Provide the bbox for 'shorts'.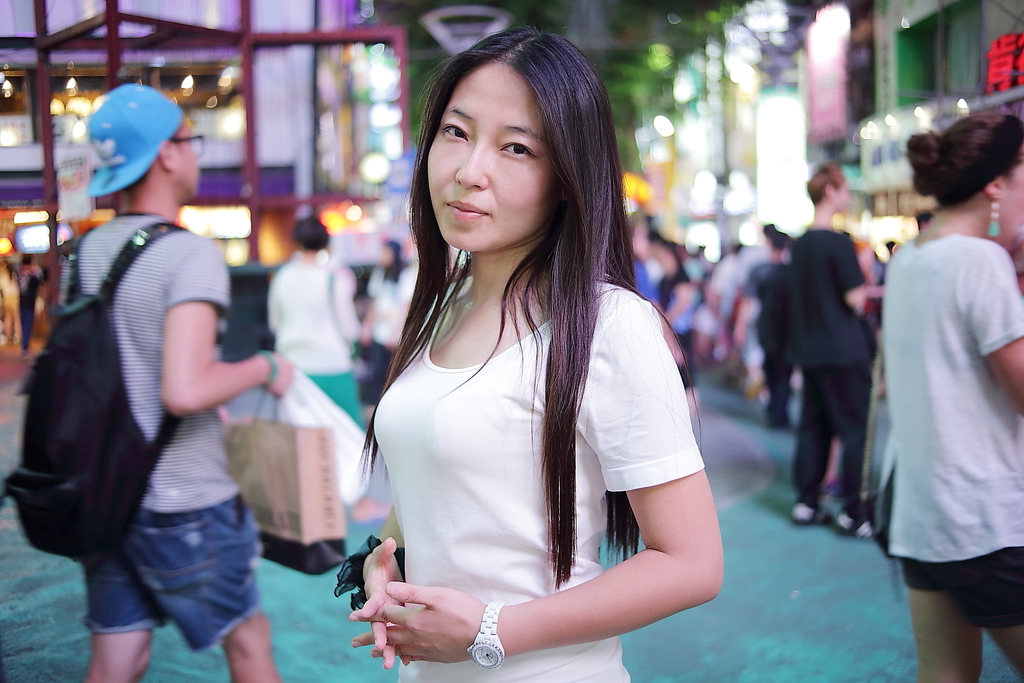
74, 515, 289, 652.
